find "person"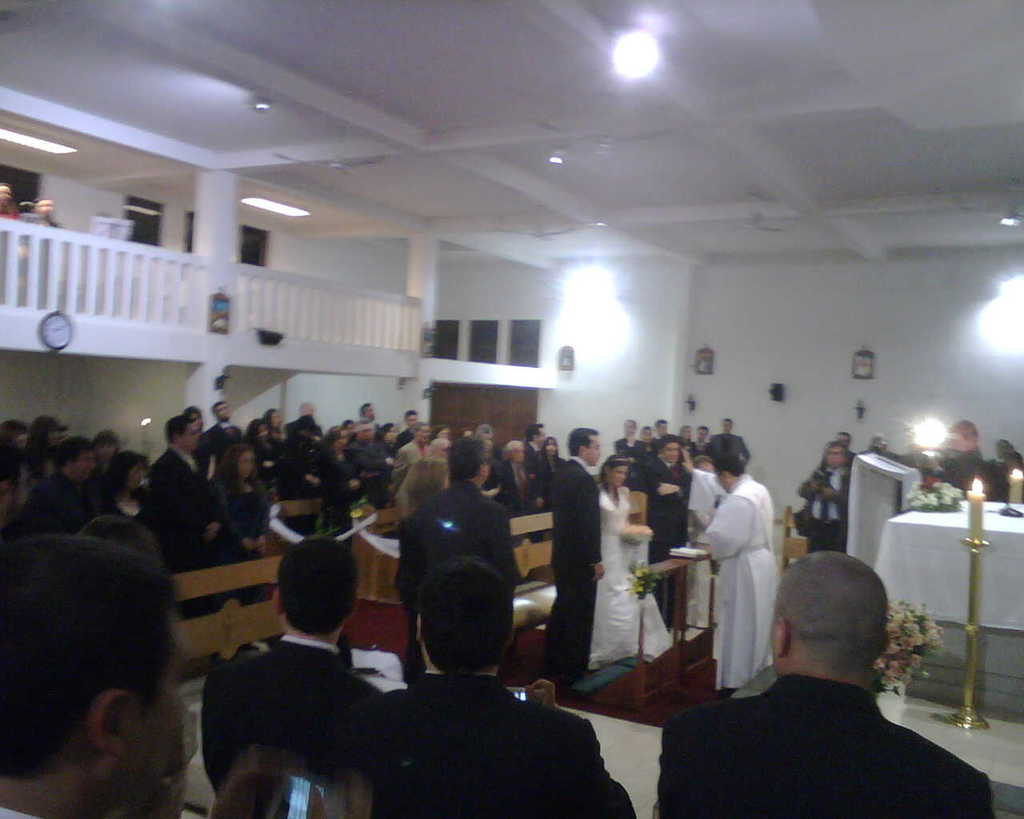
689/437/787/734
